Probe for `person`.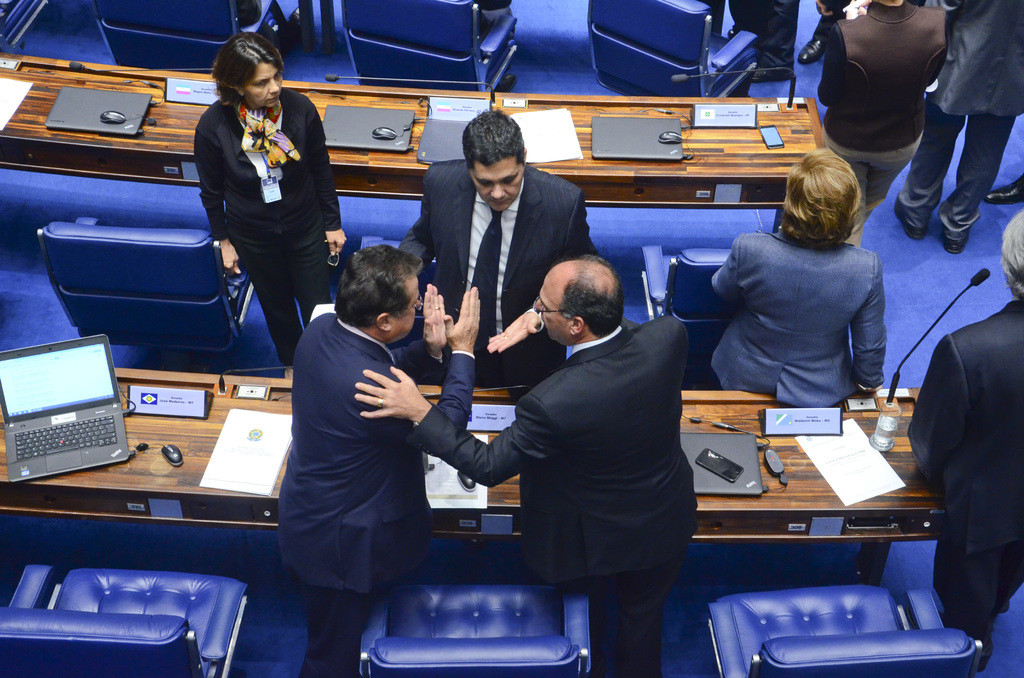
Probe result: (803,0,850,62).
